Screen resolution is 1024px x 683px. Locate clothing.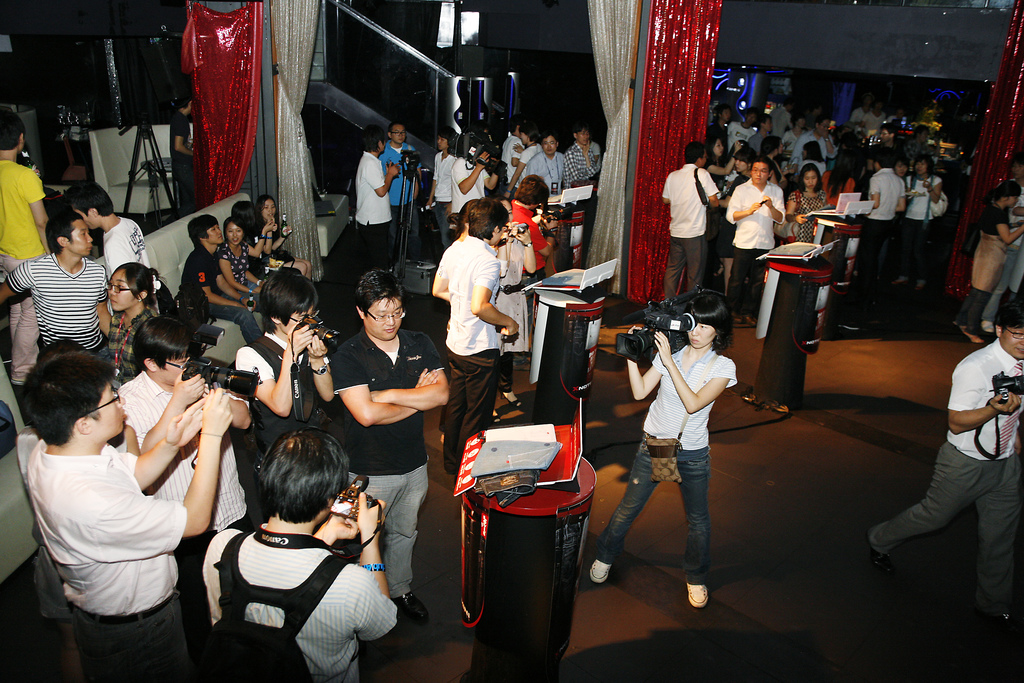
x1=423 y1=145 x2=465 y2=242.
